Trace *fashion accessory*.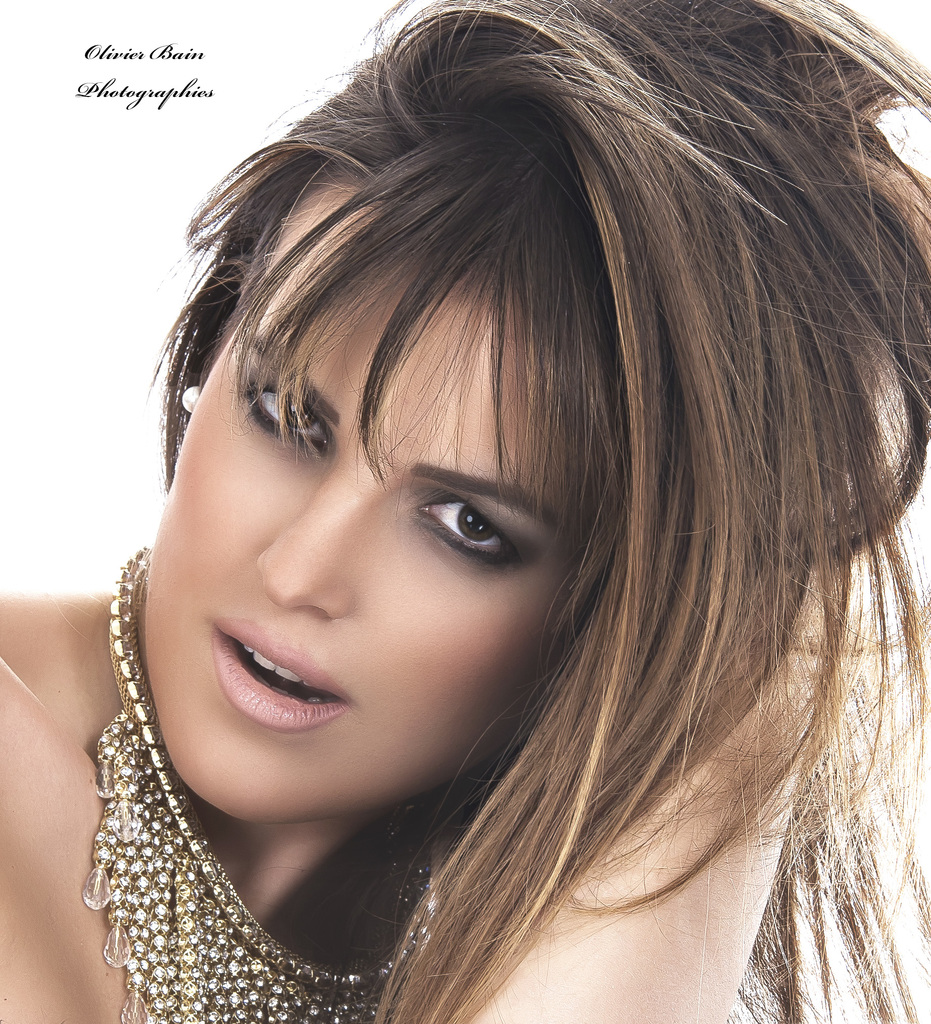
Traced to [left=177, top=383, right=204, bottom=419].
